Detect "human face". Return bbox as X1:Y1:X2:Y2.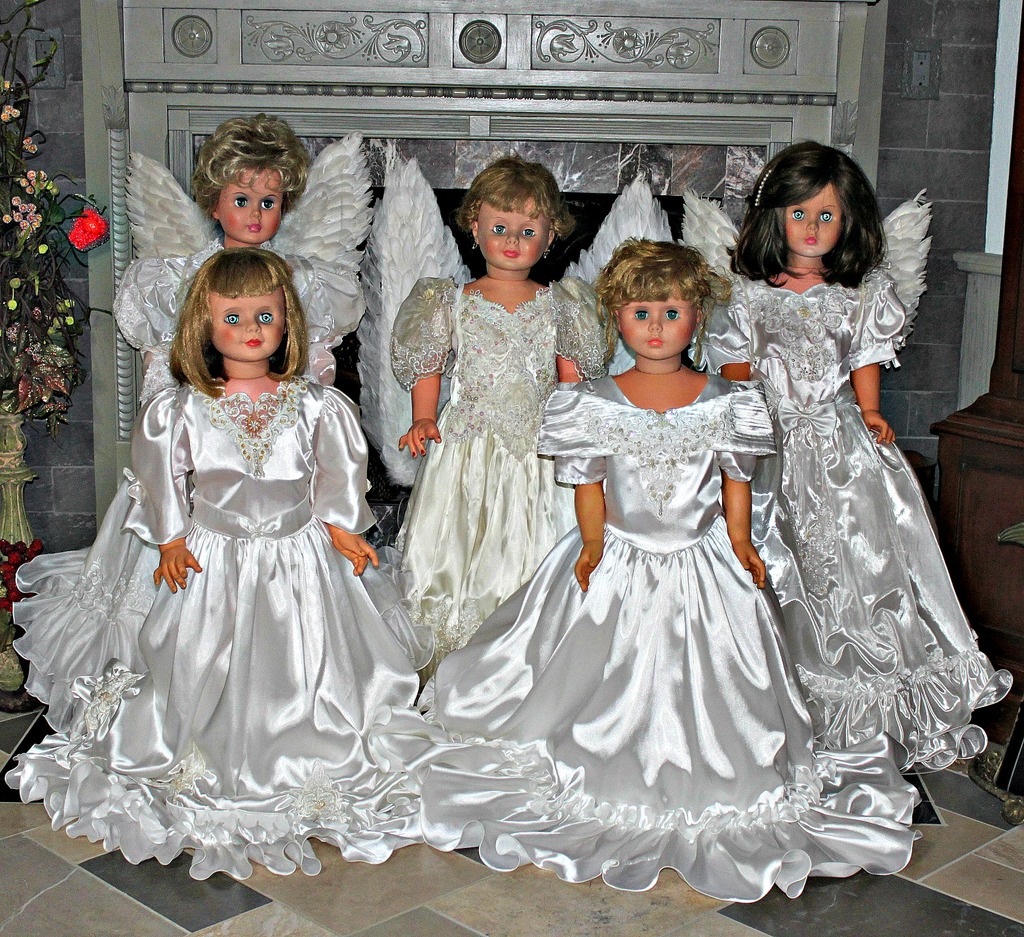
211:164:280:242.
